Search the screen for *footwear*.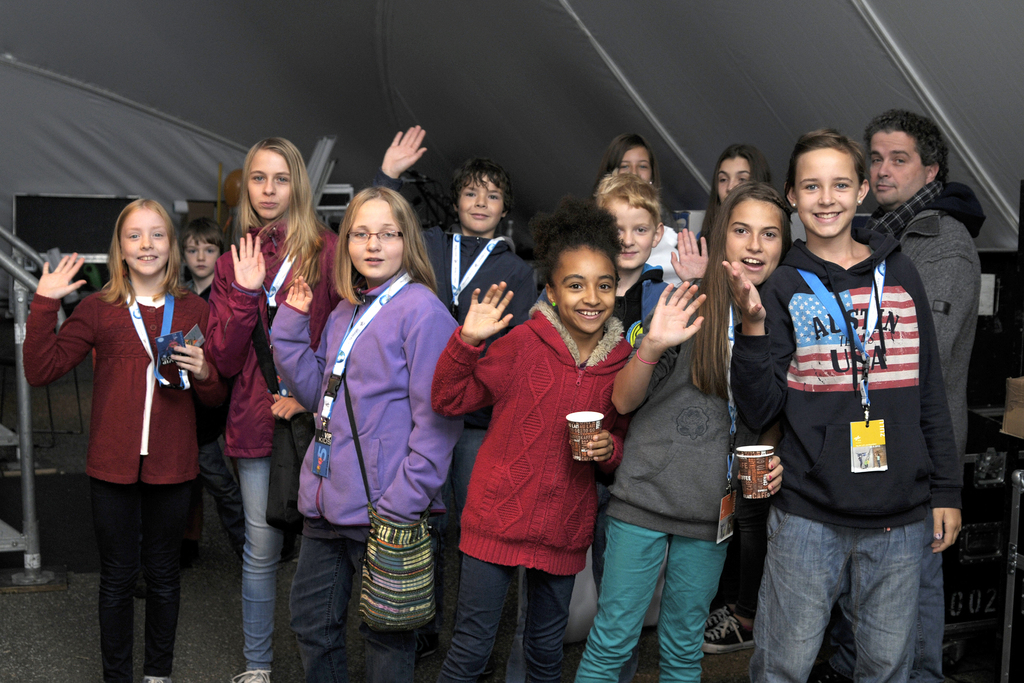
Found at box=[225, 661, 275, 682].
